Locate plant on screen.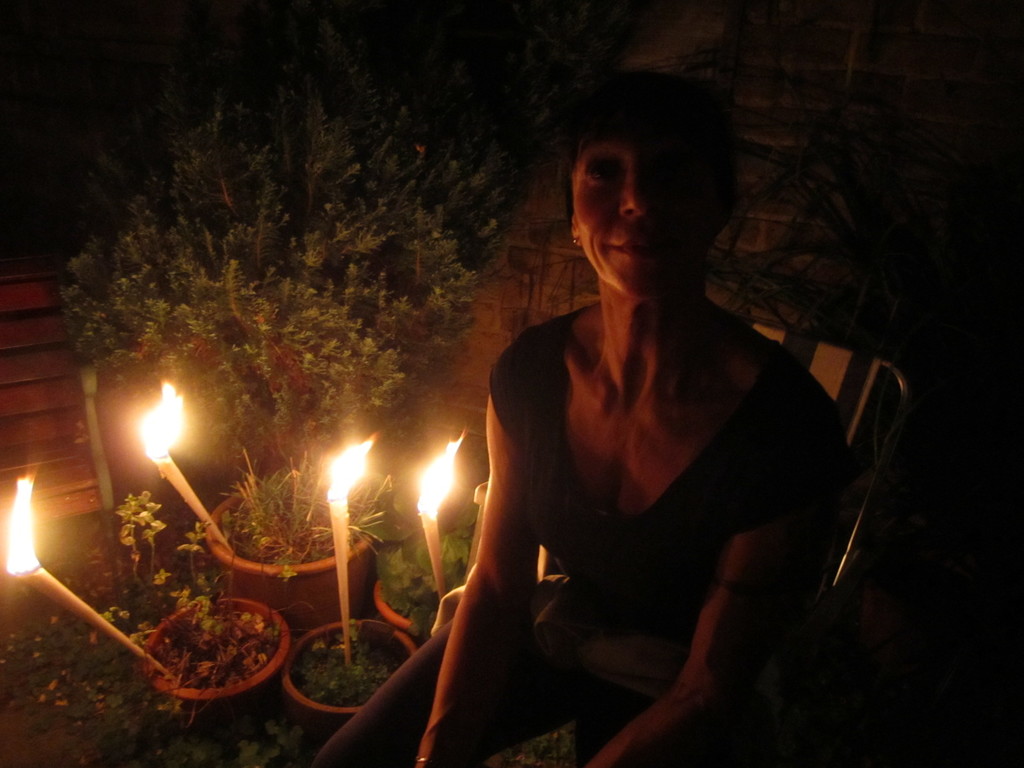
On screen at [0, 618, 113, 724].
